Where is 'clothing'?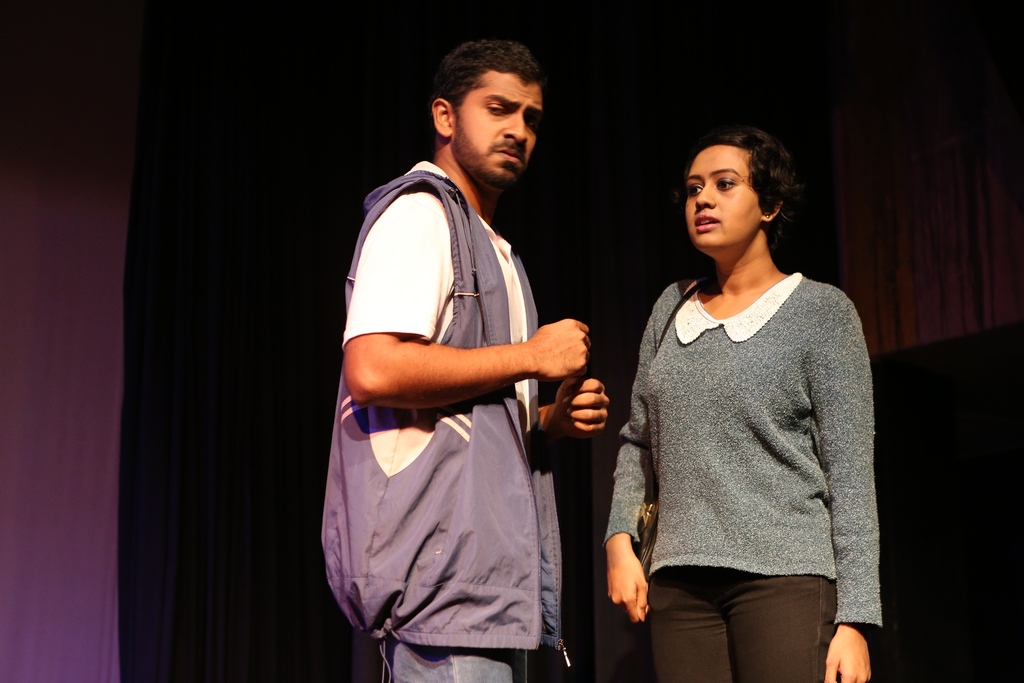
{"left": 341, "top": 107, "right": 595, "bottom": 663}.
